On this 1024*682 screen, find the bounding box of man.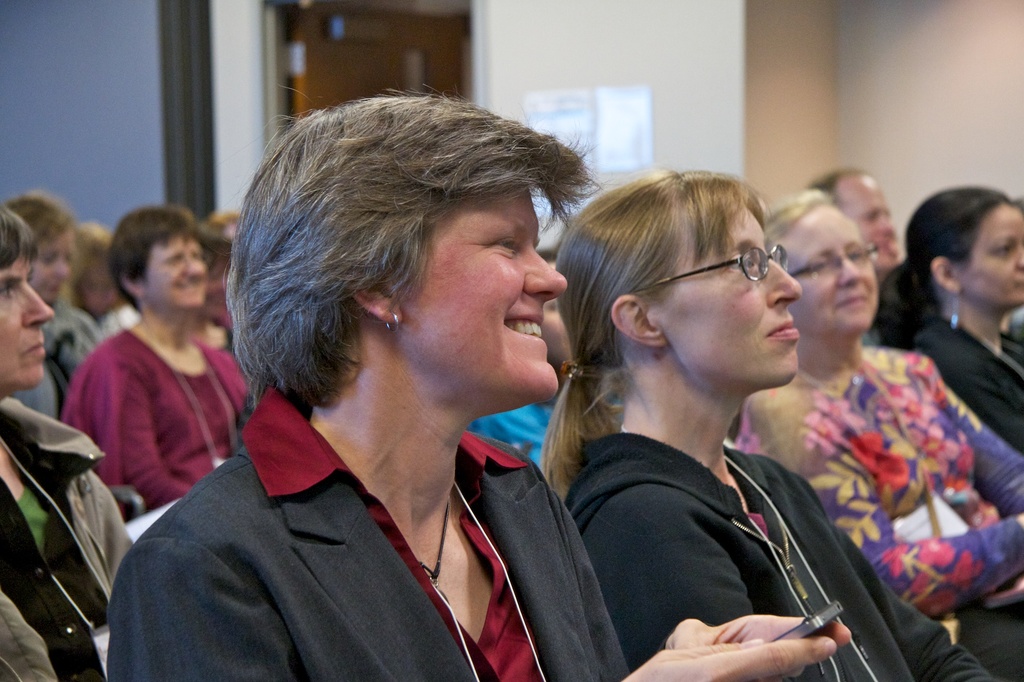
Bounding box: [left=814, top=161, right=913, bottom=271].
